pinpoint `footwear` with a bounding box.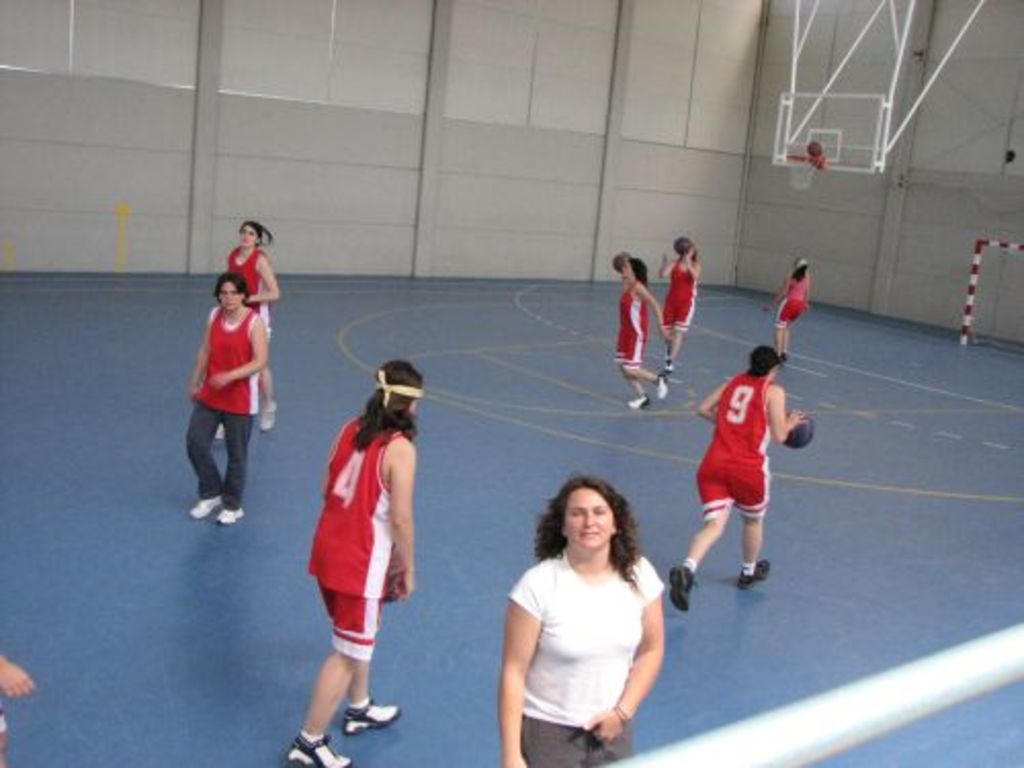
box(223, 502, 250, 524).
